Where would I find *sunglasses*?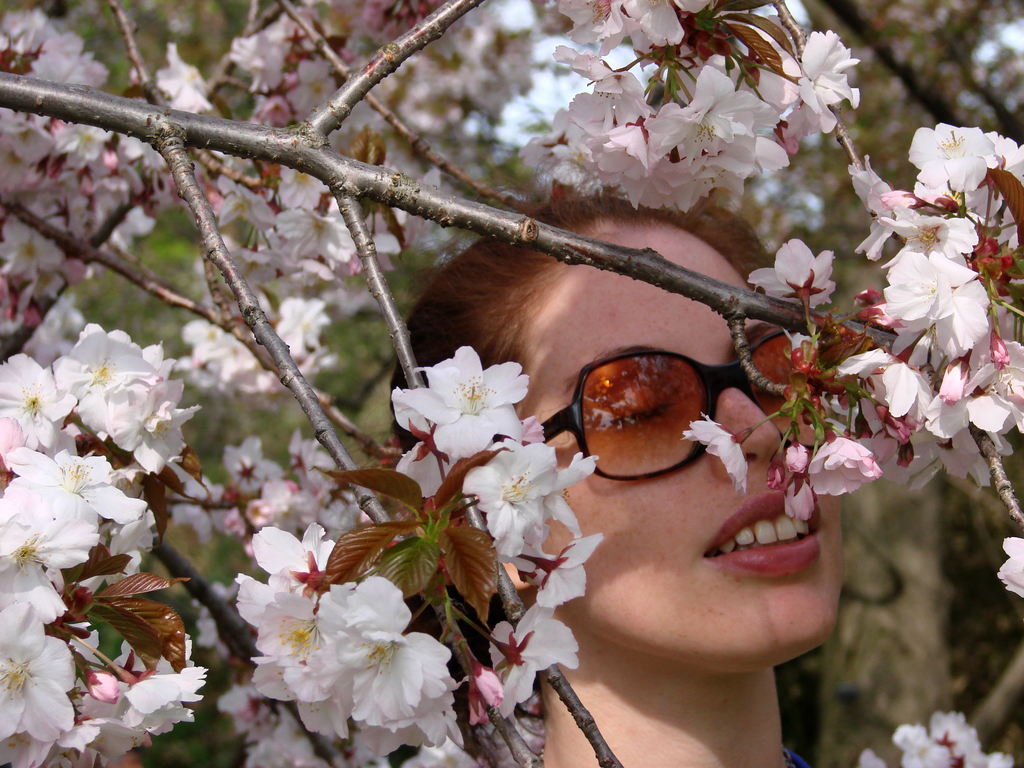
At bbox(516, 323, 875, 477).
